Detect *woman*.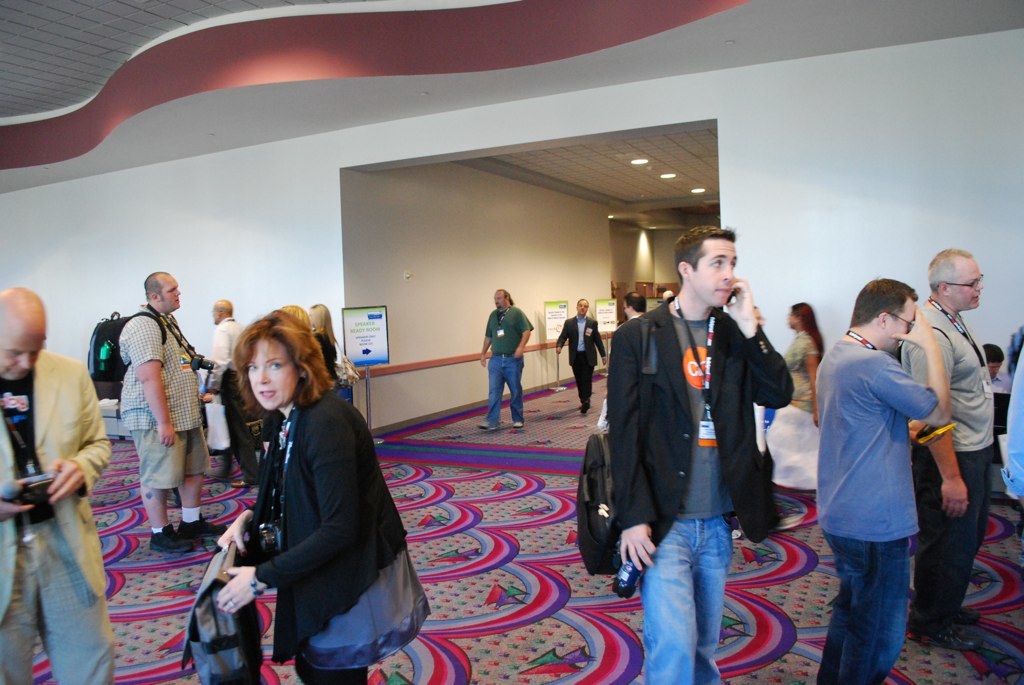
Detected at detection(303, 302, 345, 382).
